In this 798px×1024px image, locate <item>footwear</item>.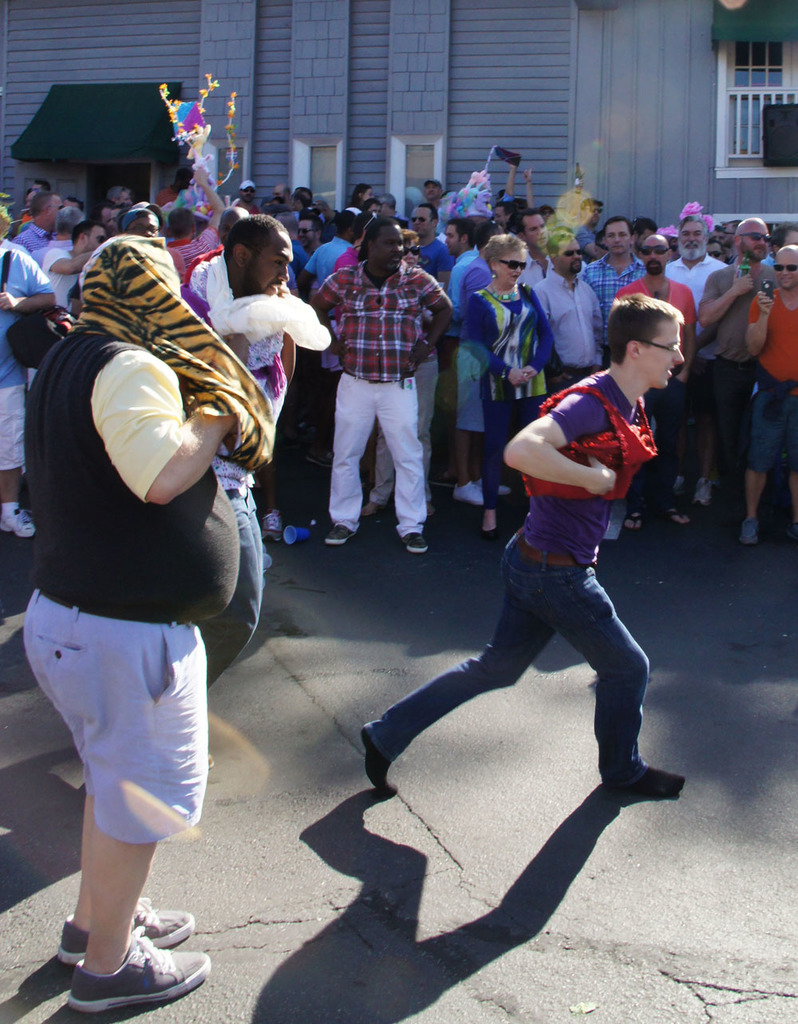
Bounding box: pyautogui.locateOnScreen(455, 481, 483, 504).
